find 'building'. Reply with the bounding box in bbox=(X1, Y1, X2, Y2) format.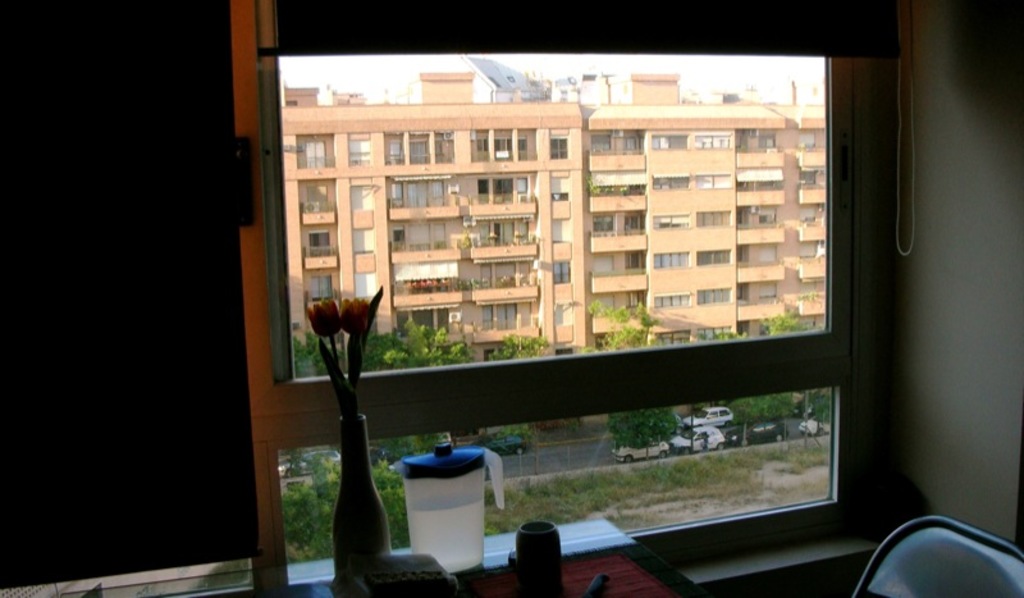
bbox=(0, 0, 1023, 597).
